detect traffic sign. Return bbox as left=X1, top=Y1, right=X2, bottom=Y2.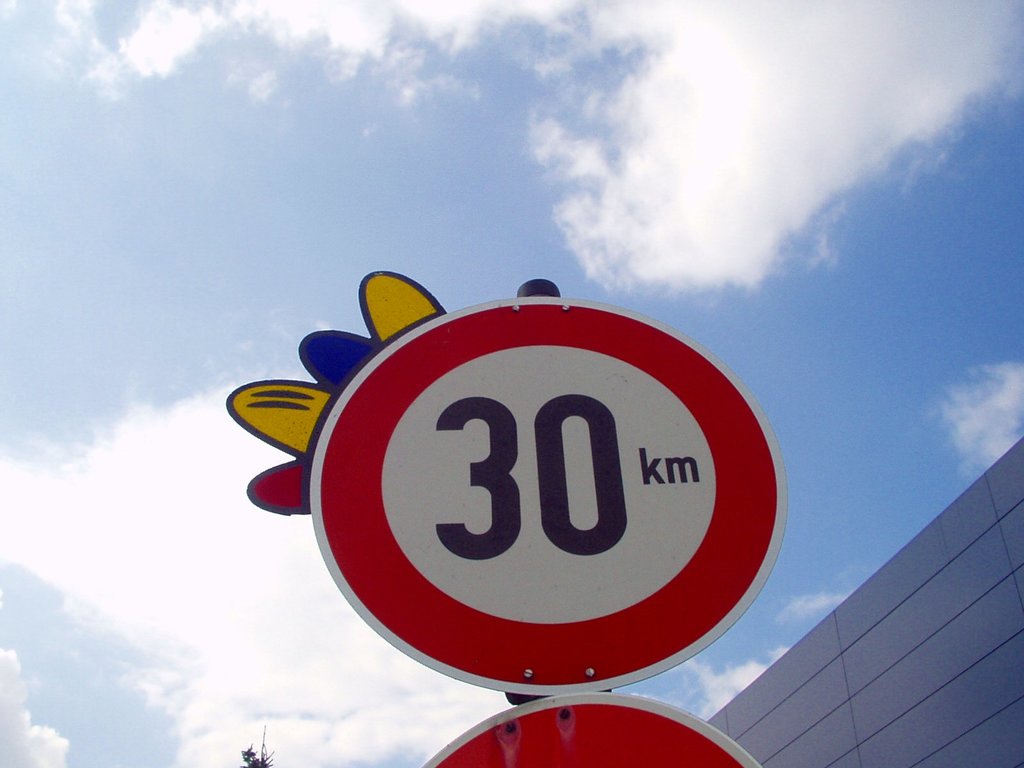
left=297, top=288, right=789, bottom=692.
